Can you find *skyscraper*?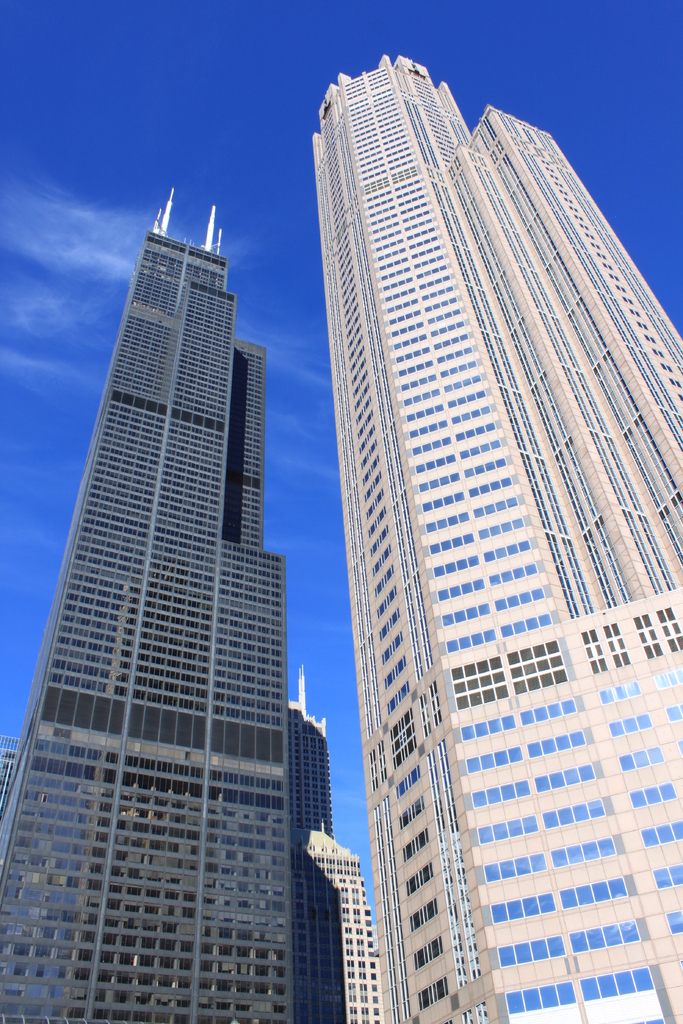
Yes, bounding box: left=282, top=699, right=397, bottom=1023.
